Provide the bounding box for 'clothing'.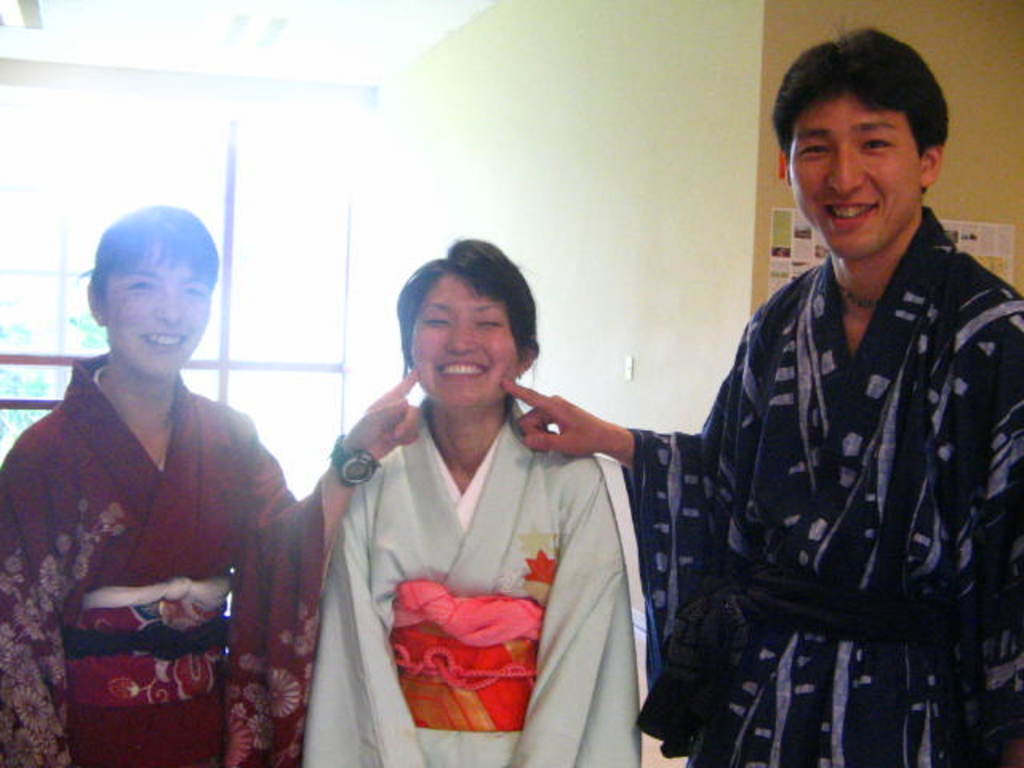
detection(621, 208, 1022, 766).
